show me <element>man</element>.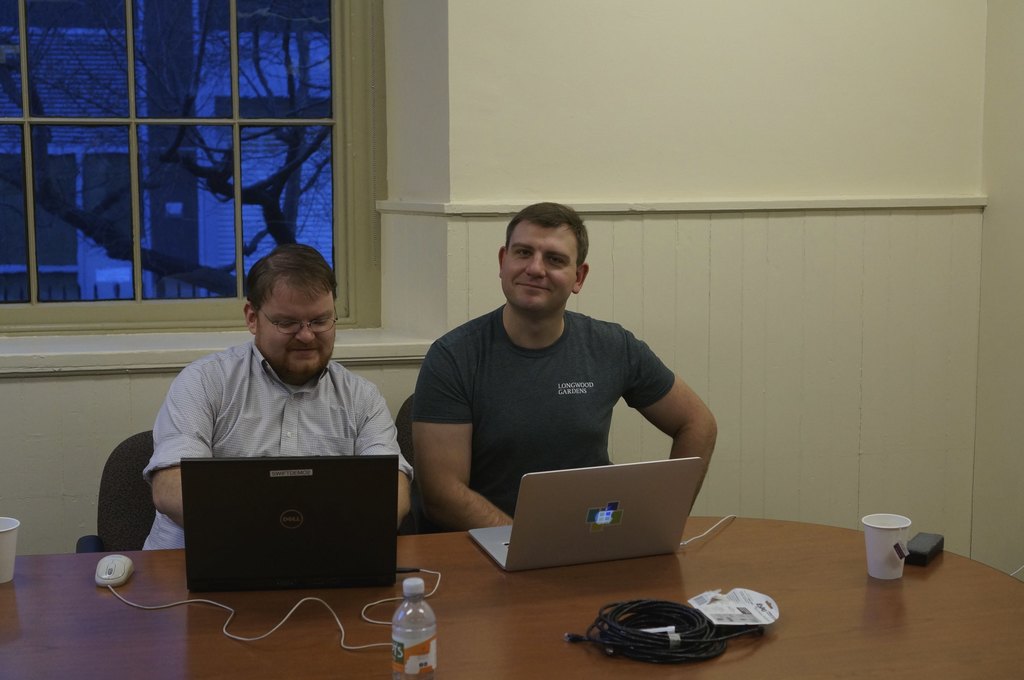
<element>man</element> is here: box=[136, 240, 419, 553].
